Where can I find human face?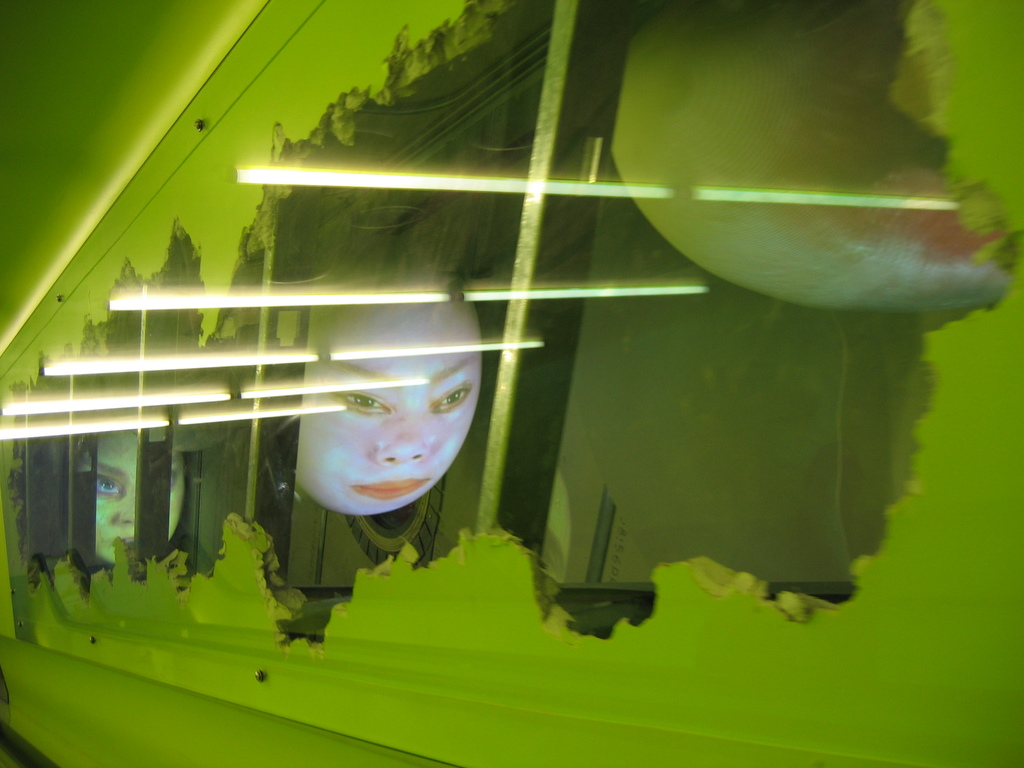
You can find it at crop(281, 326, 484, 516).
